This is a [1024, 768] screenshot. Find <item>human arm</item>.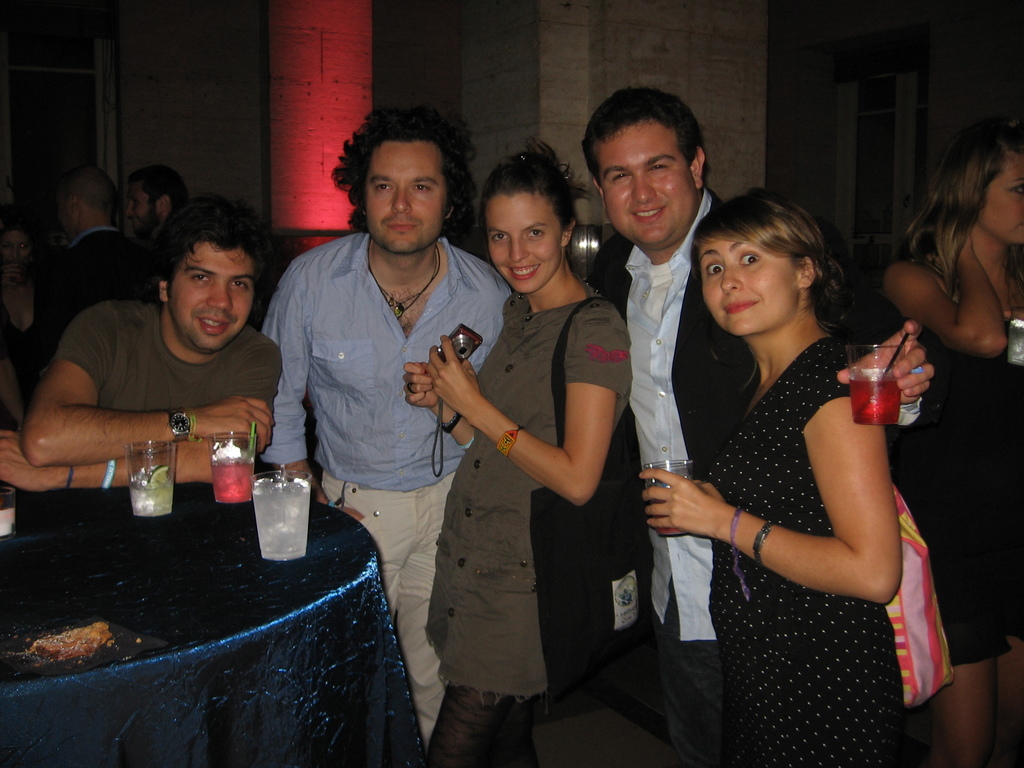
Bounding box: bbox=(0, 348, 275, 495).
